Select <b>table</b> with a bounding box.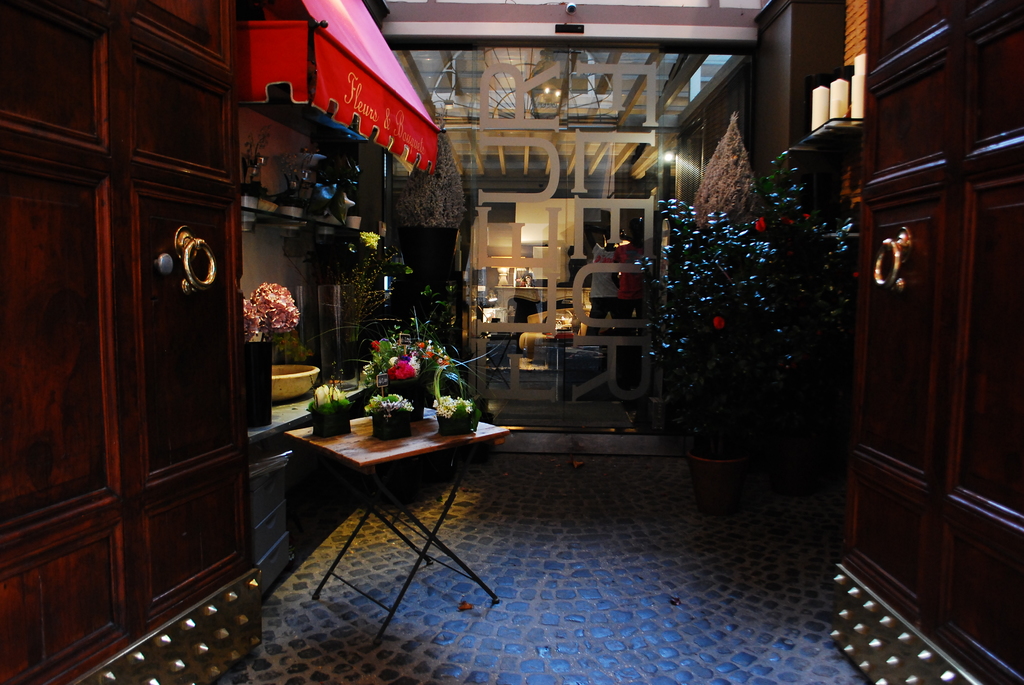
crop(285, 400, 522, 647).
